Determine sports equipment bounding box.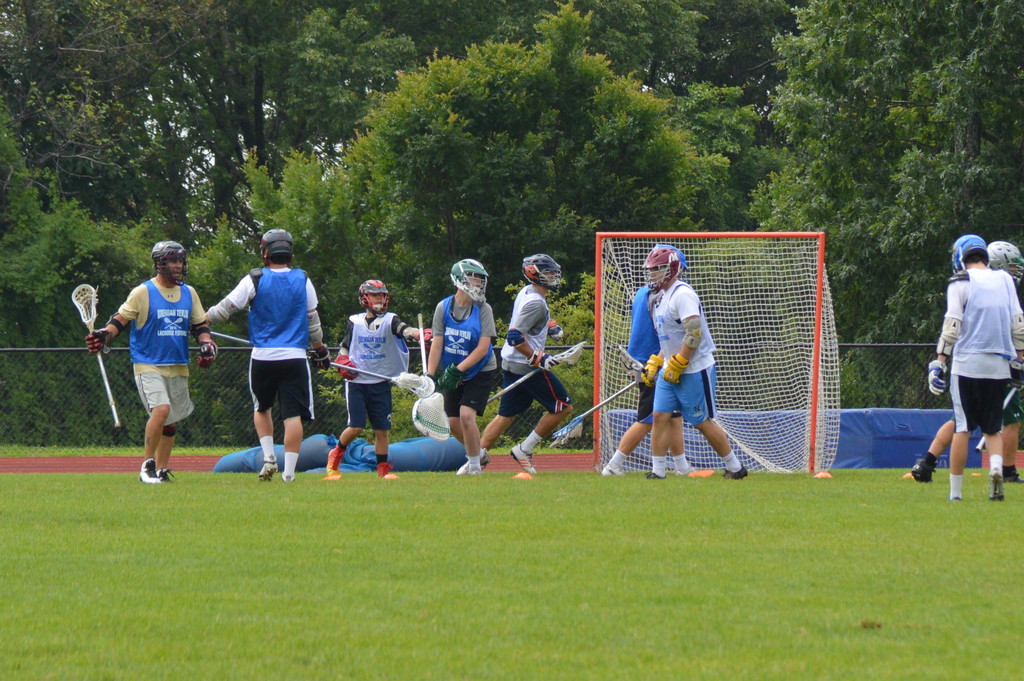
Determined: [529,349,559,373].
